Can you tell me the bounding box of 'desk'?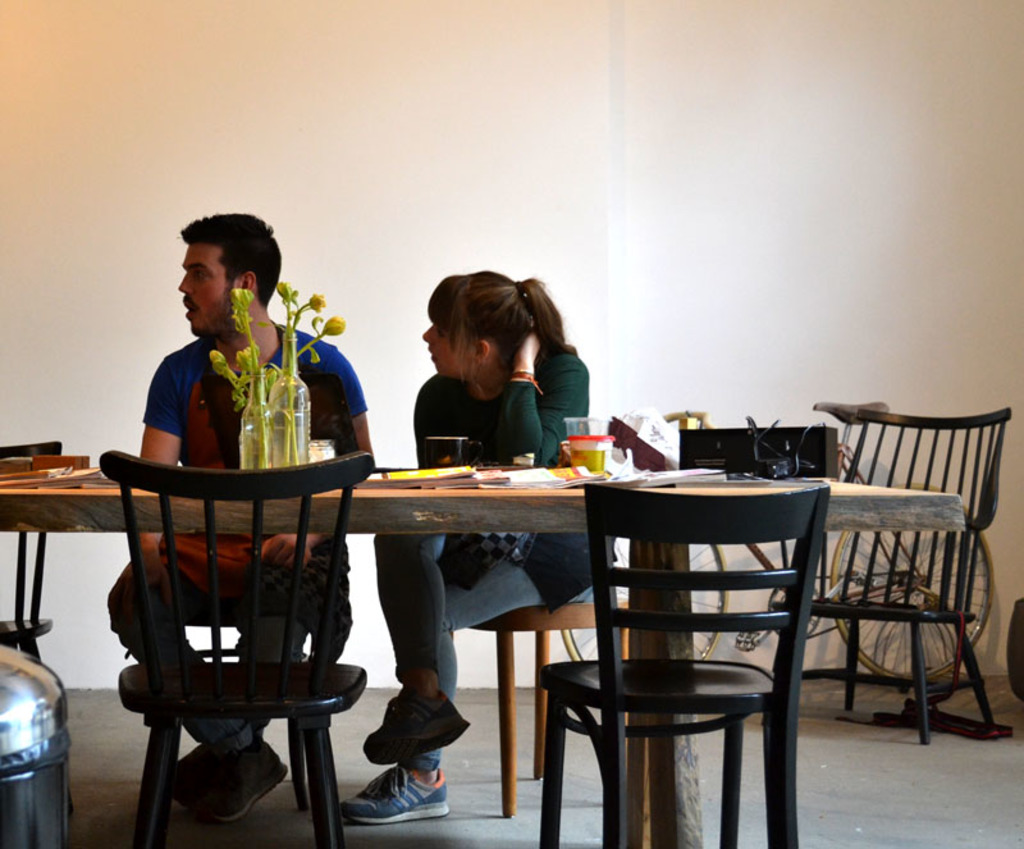
(left=0, top=471, right=961, bottom=848).
